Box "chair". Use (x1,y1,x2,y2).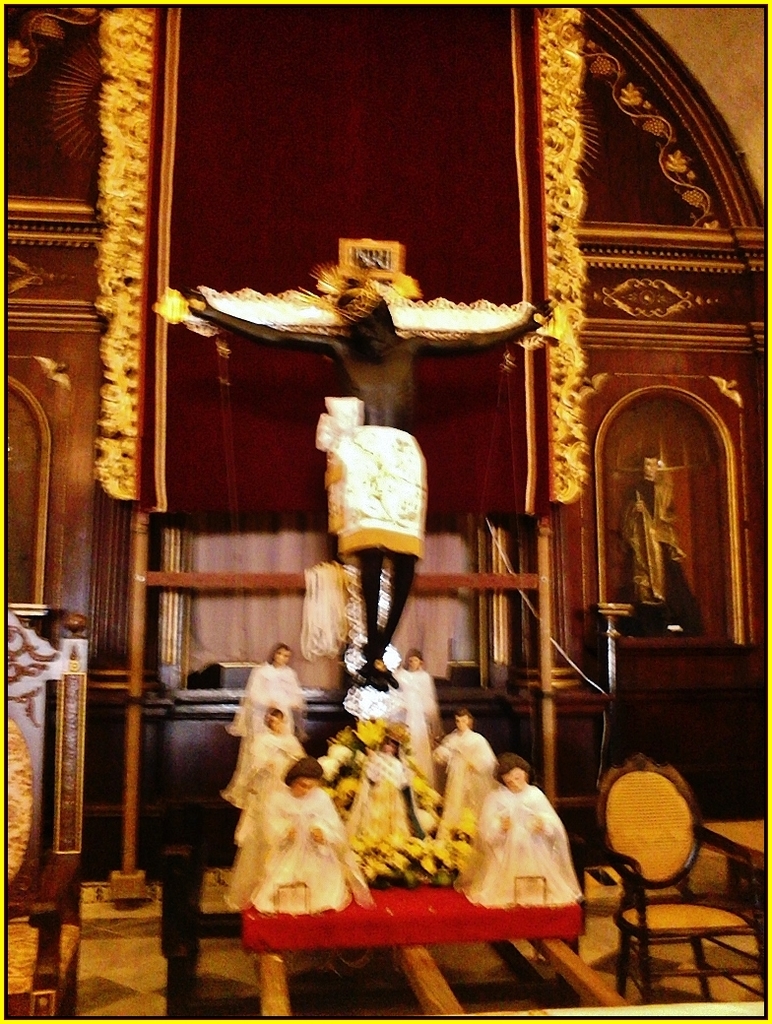
(0,607,91,1022).
